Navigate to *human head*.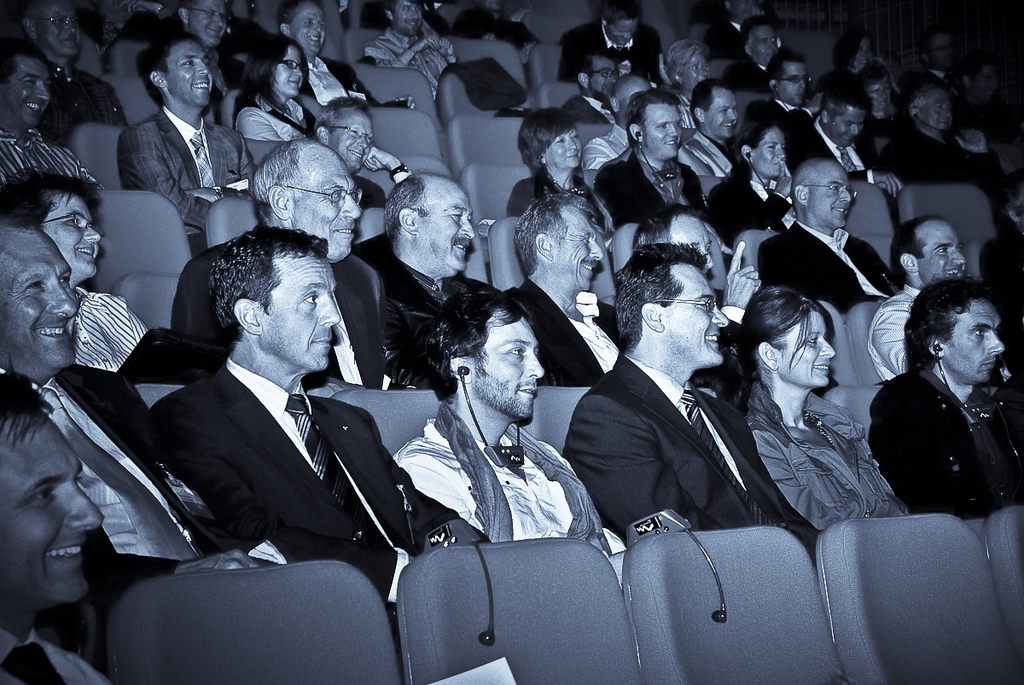
Navigation target: [622, 94, 684, 160].
